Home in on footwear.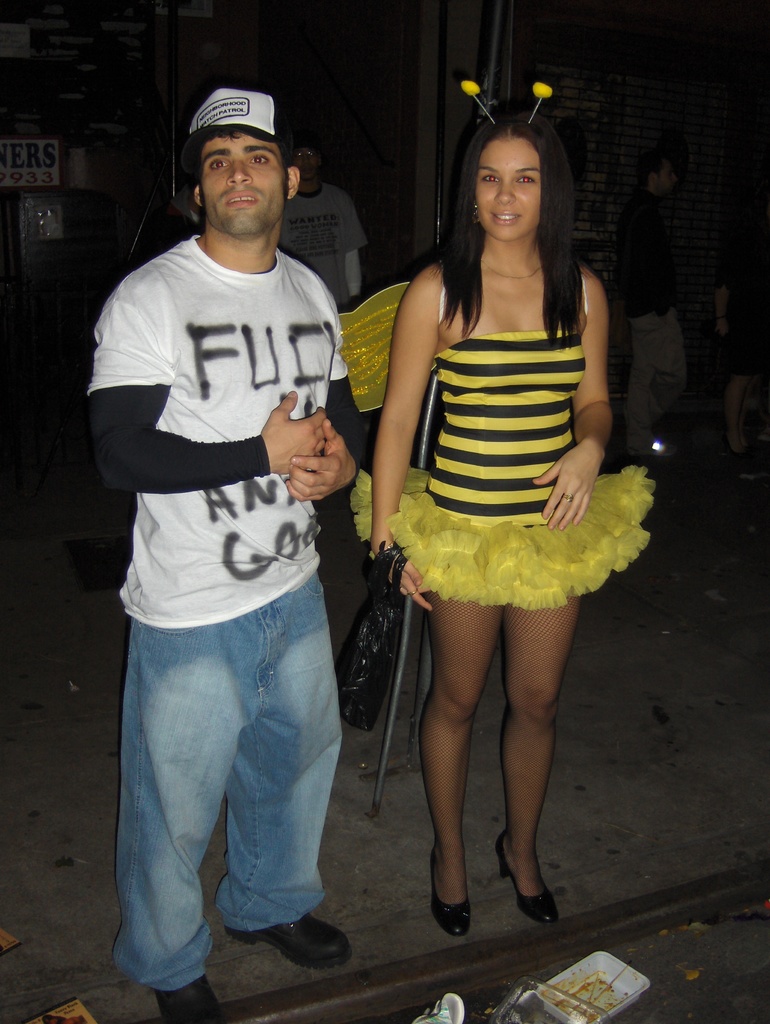
Homed in at box=[500, 834, 559, 927].
